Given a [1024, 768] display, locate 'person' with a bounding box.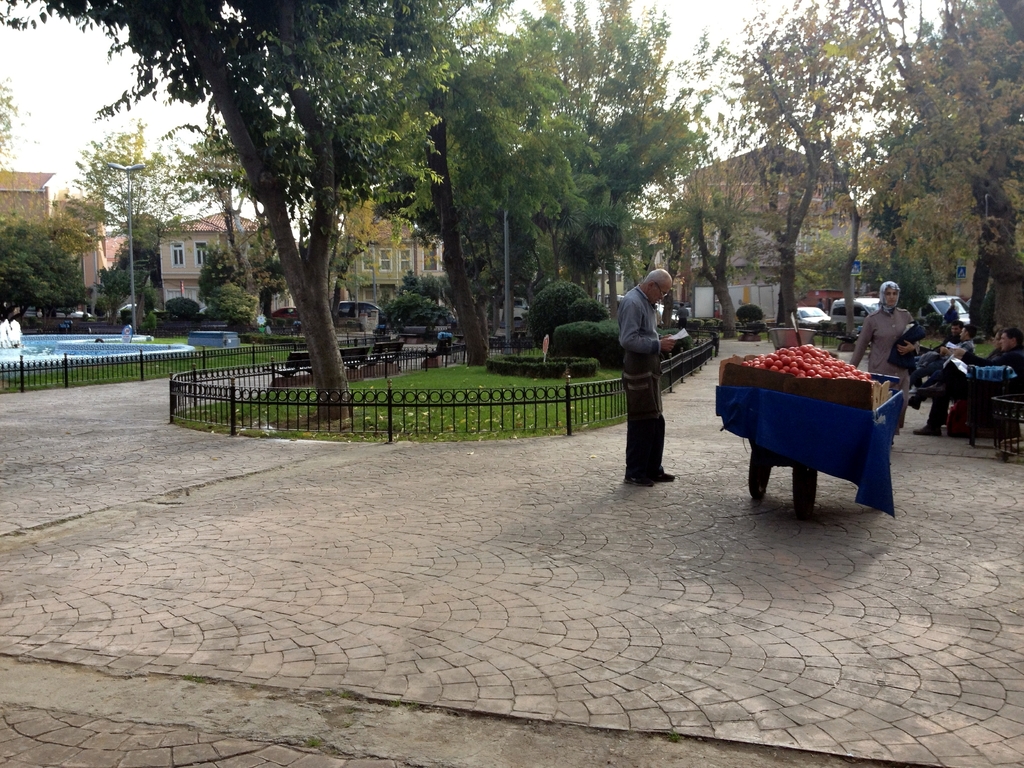
Located: x1=674 y1=303 x2=690 y2=327.
